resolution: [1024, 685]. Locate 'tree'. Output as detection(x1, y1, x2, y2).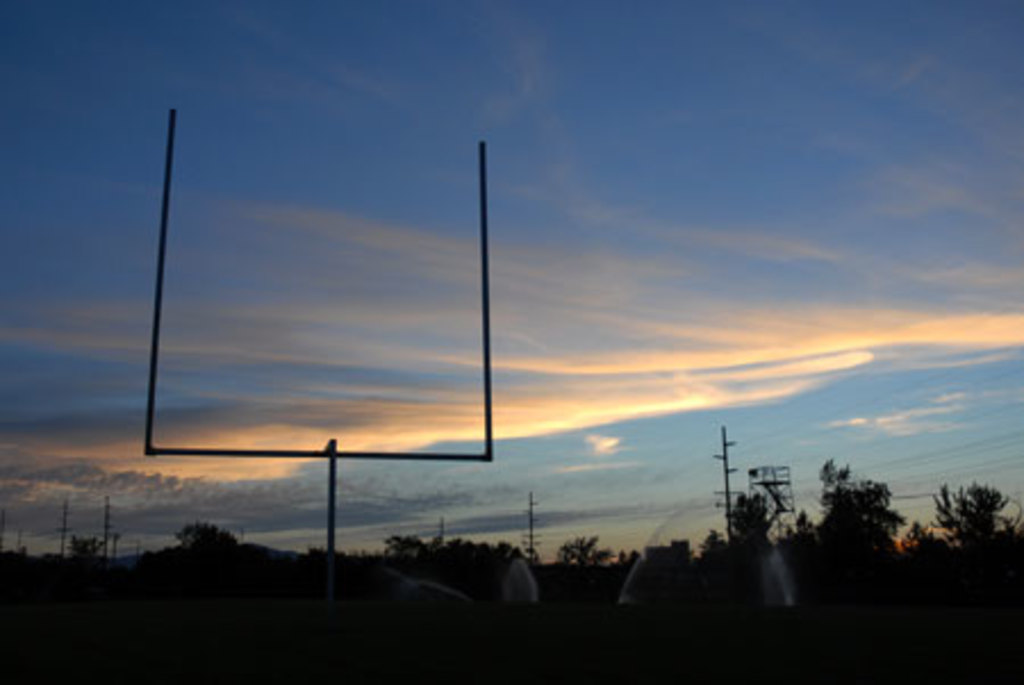
detection(560, 526, 628, 578).
